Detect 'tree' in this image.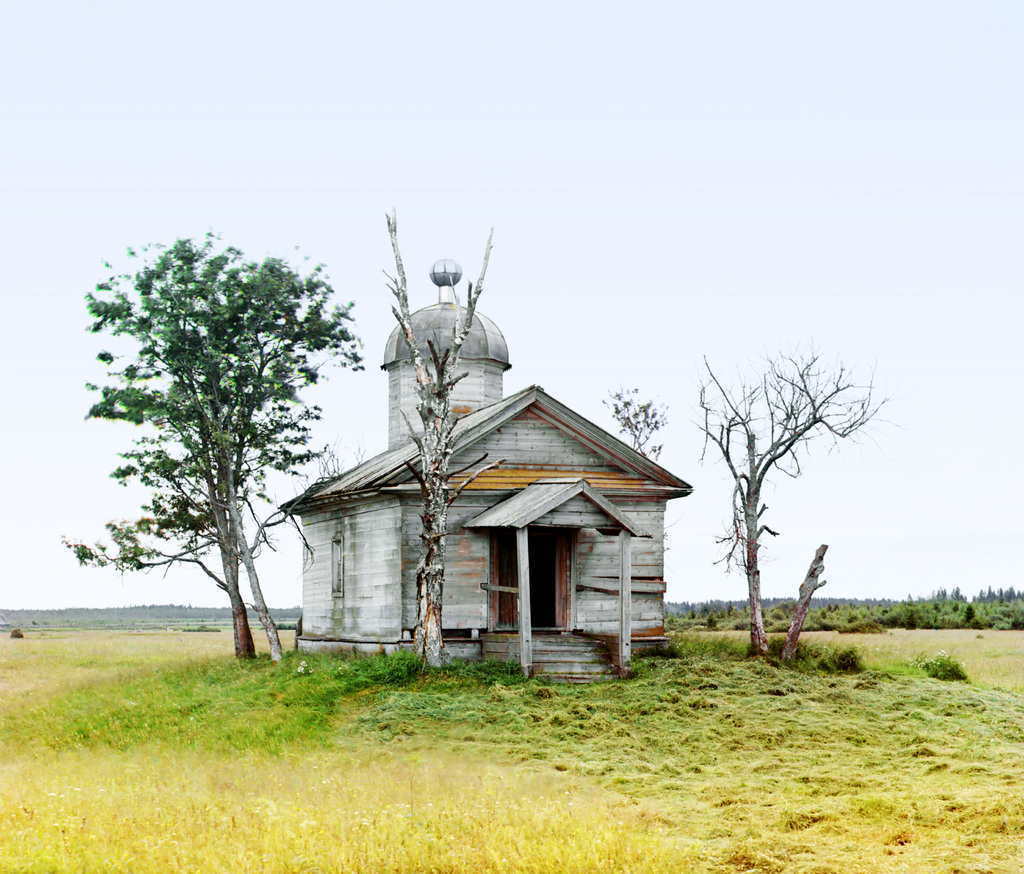
Detection: <bbox>682, 337, 886, 667</bbox>.
